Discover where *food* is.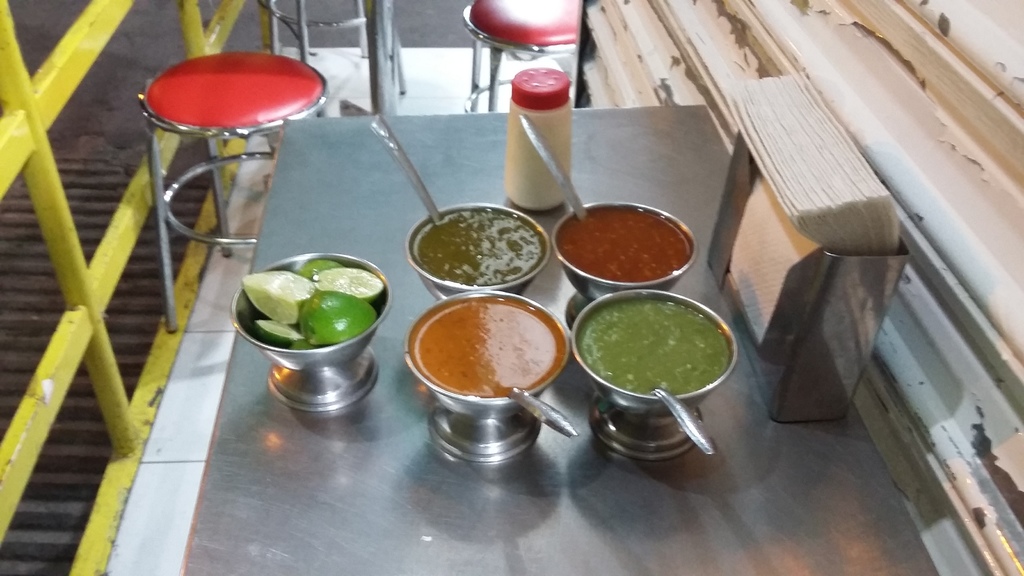
Discovered at Rect(408, 297, 561, 389).
